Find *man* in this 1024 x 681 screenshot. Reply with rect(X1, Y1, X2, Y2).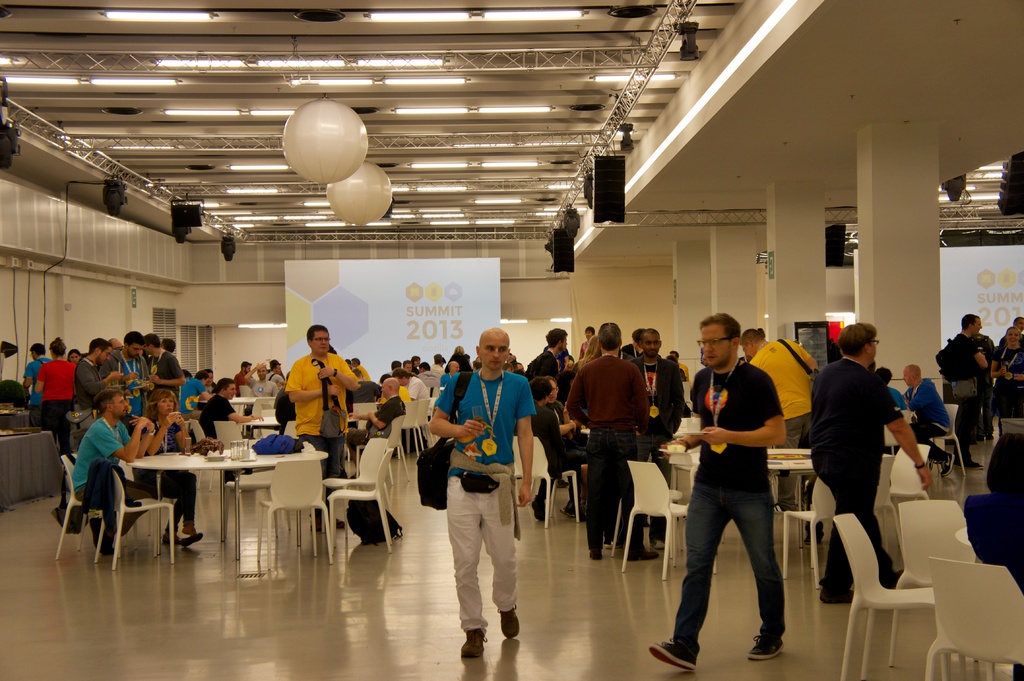
rect(76, 339, 120, 412).
